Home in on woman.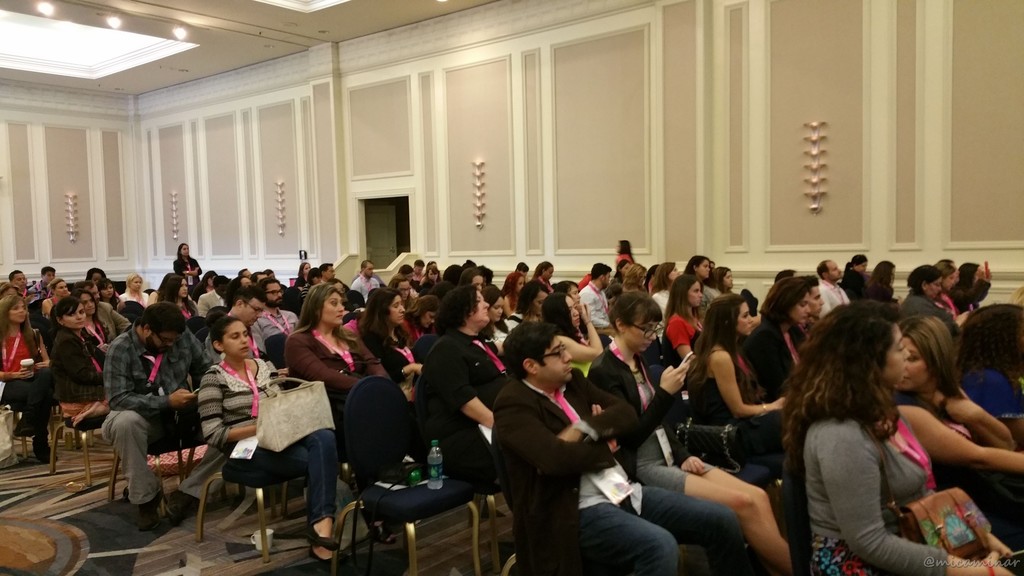
Homed in at select_region(75, 291, 116, 361).
